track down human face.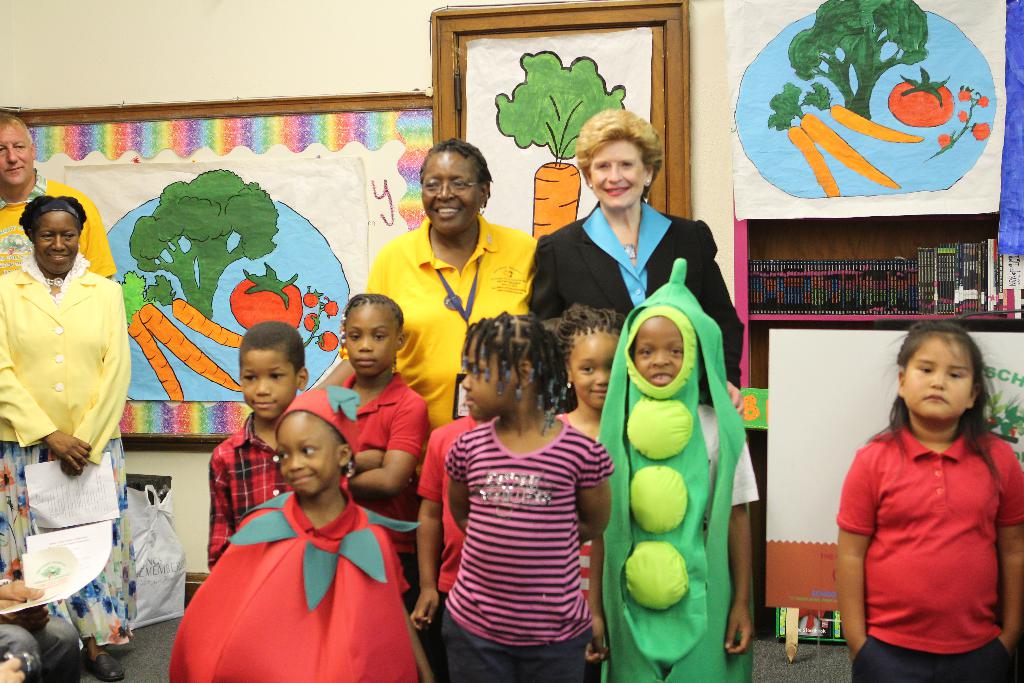
Tracked to [left=274, top=417, right=339, bottom=493].
